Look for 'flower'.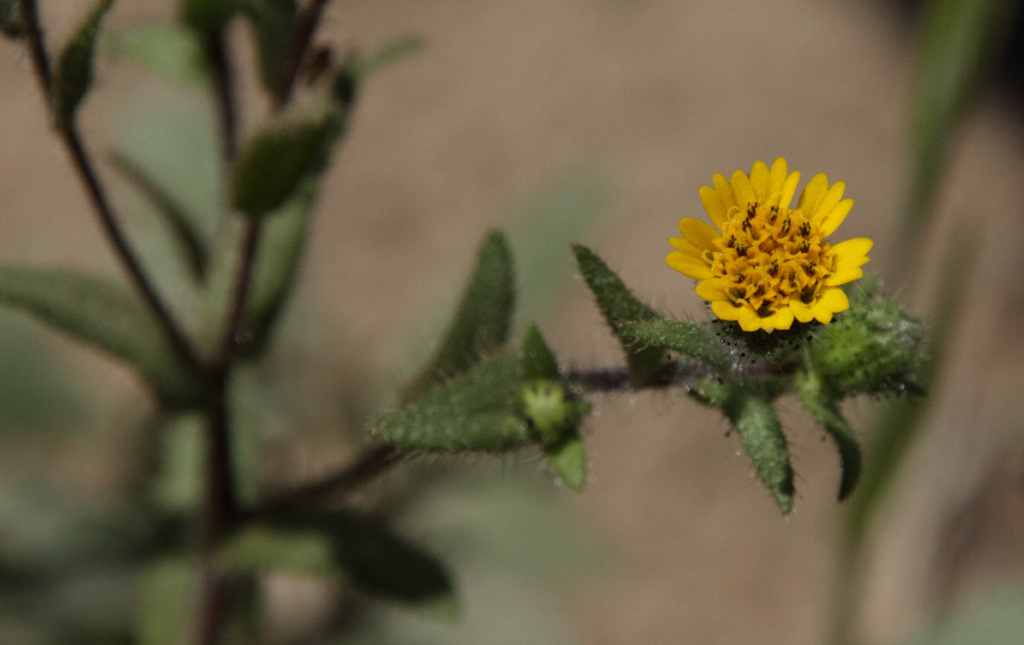
Found: bbox=(666, 157, 876, 353).
